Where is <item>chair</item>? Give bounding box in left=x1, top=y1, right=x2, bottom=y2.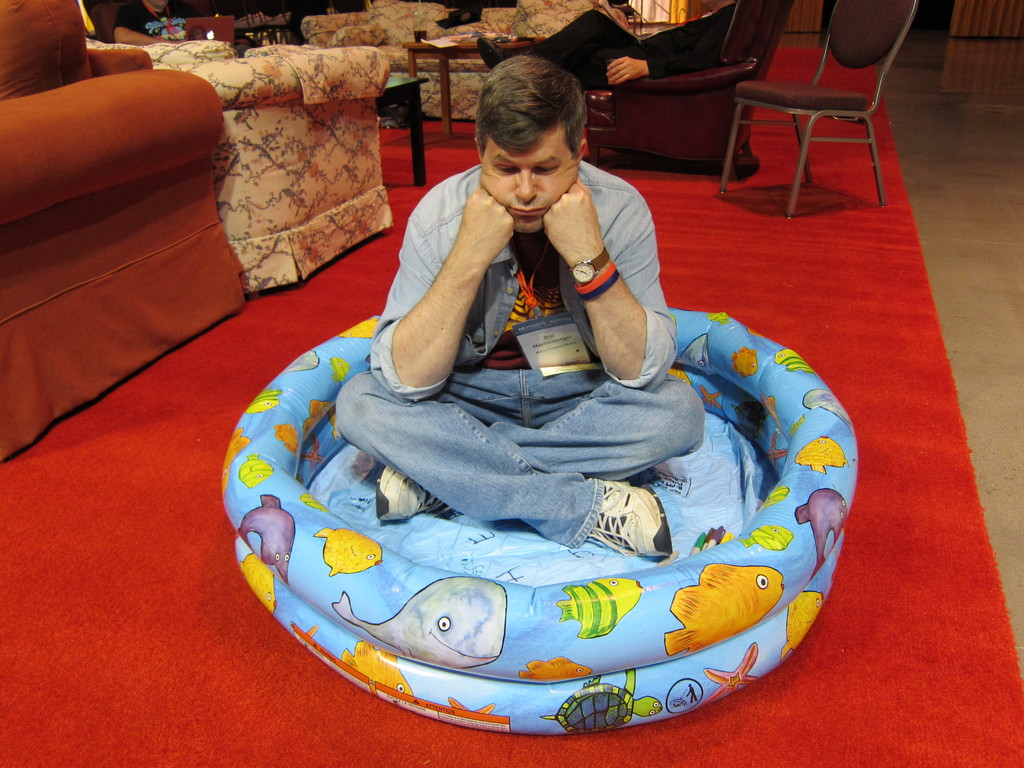
left=578, top=0, right=790, bottom=181.
